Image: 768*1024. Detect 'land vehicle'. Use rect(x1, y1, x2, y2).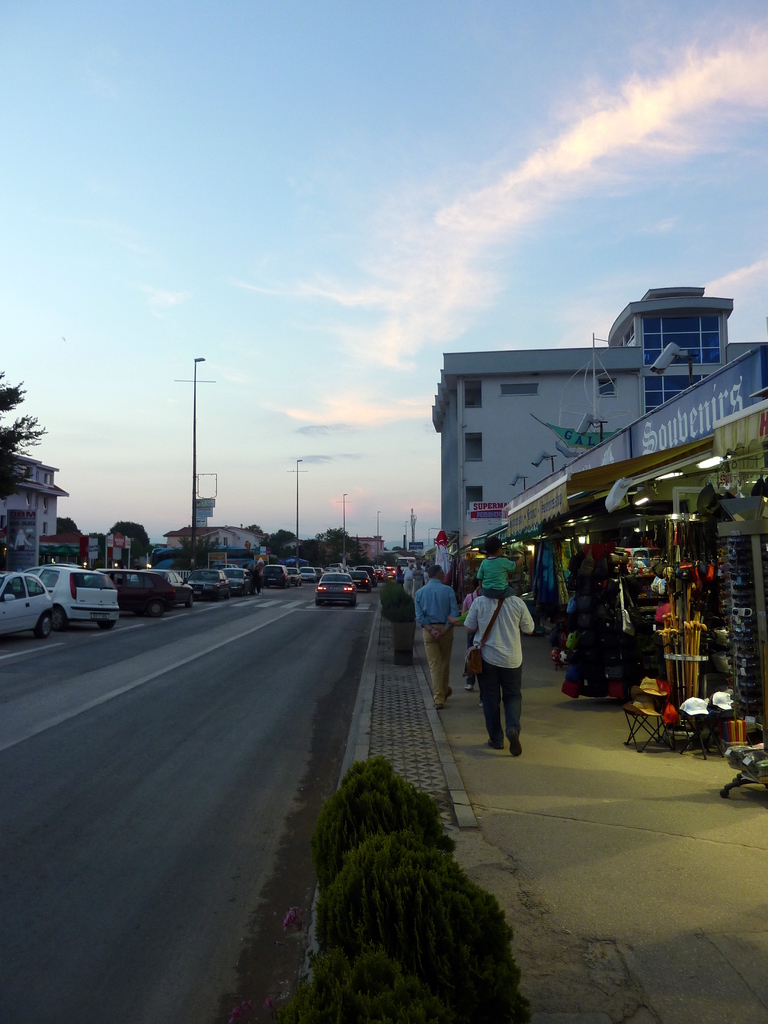
rect(330, 562, 342, 567).
